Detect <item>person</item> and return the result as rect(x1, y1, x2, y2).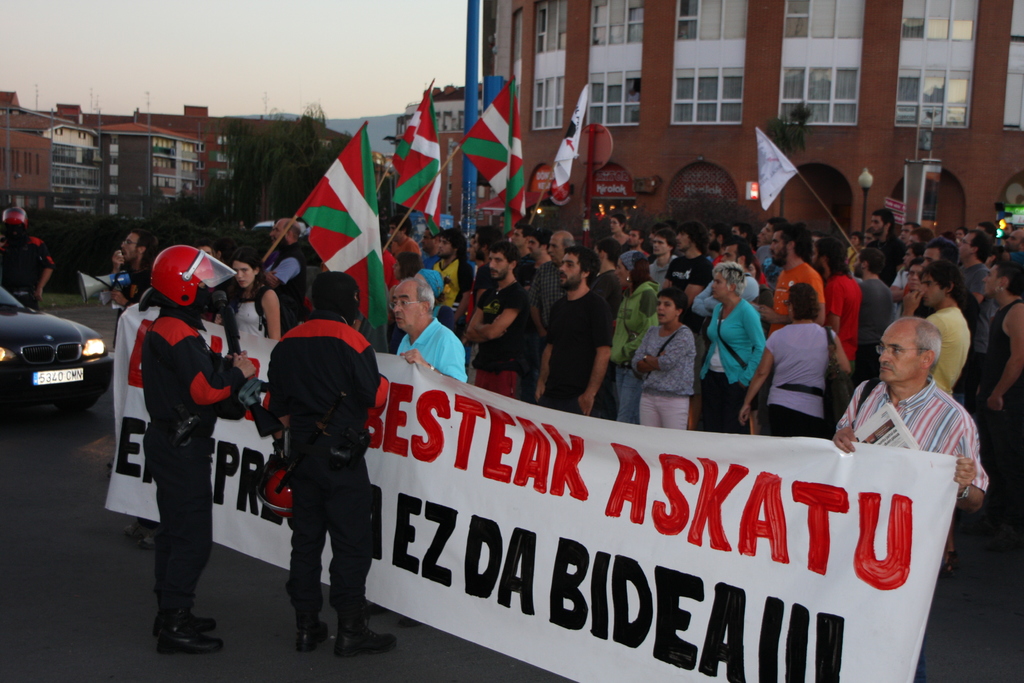
rect(643, 293, 703, 425).
